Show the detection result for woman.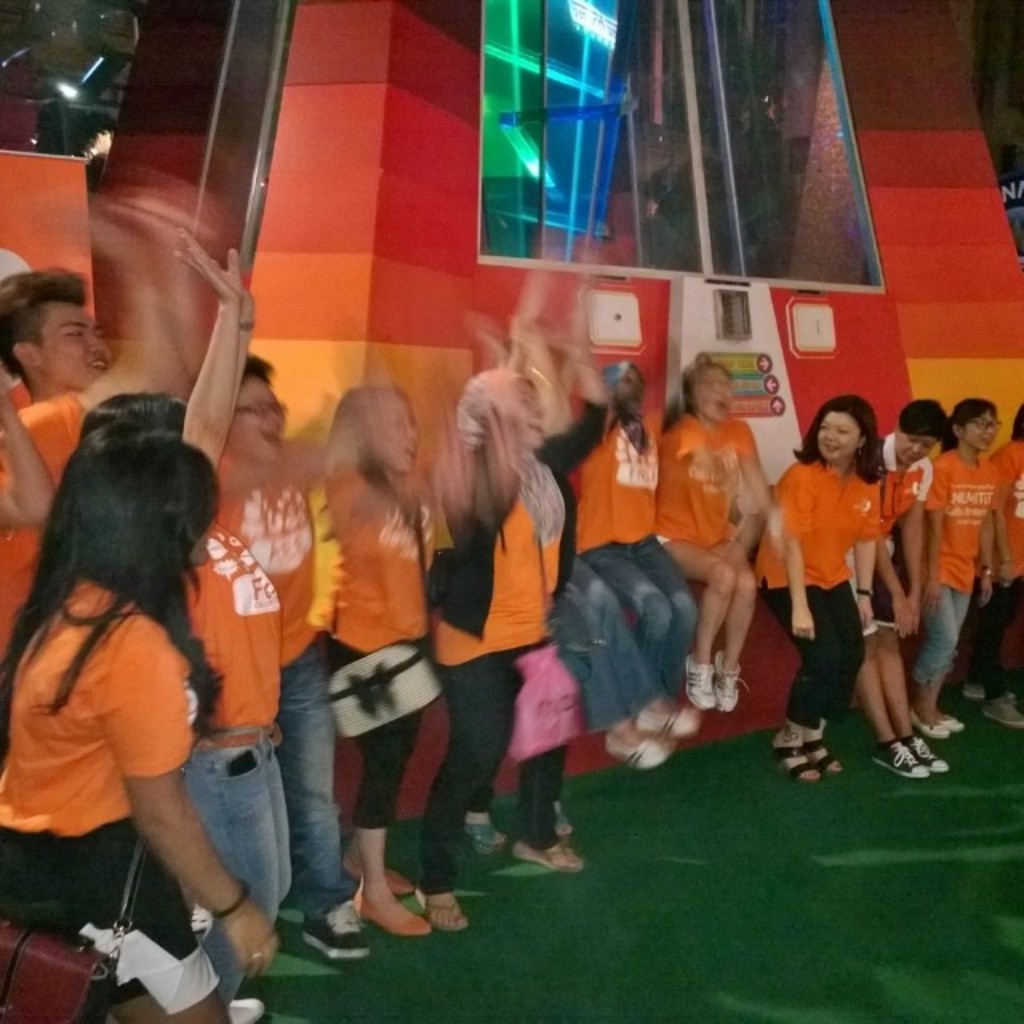
Rect(907, 397, 994, 746).
